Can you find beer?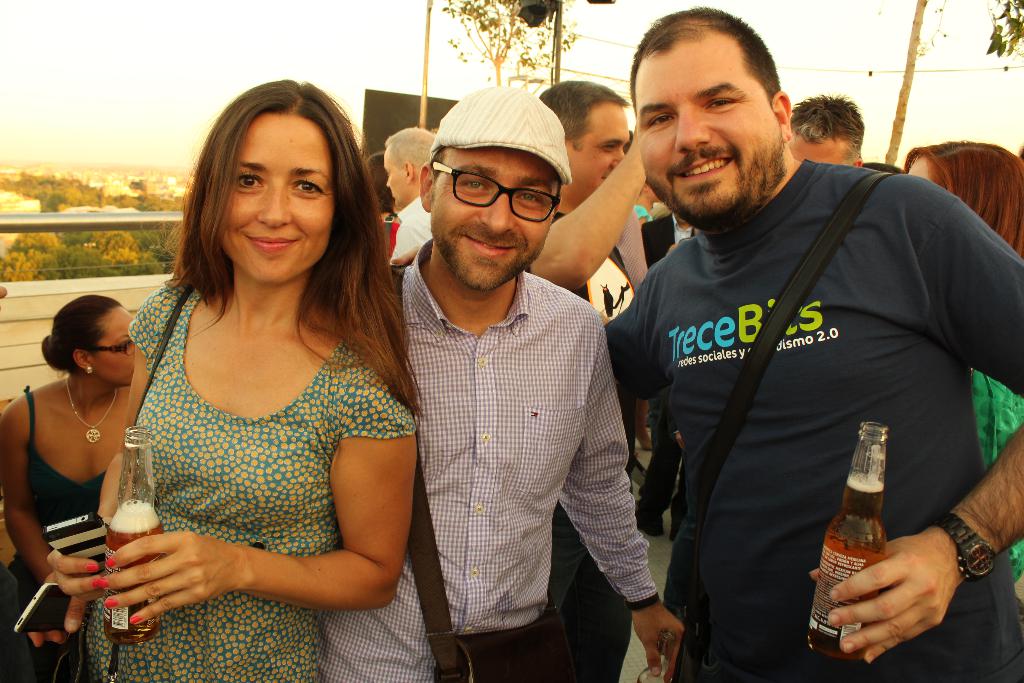
Yes, bounding box: box=[812, 475, 890, 663].
